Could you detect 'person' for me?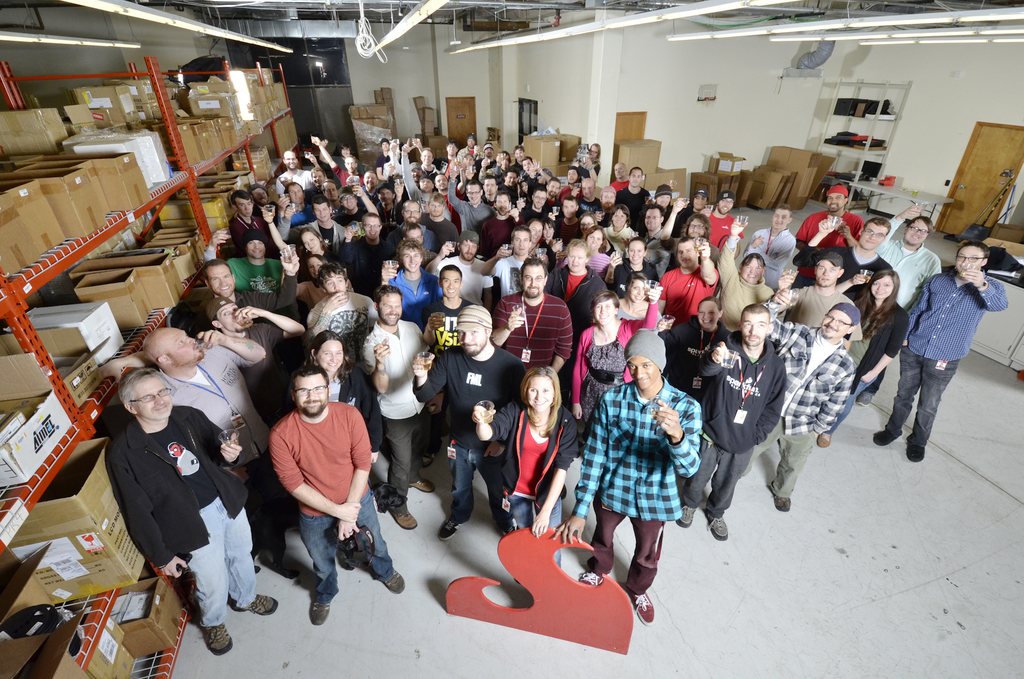
Detection result: (285,181,310,227).
